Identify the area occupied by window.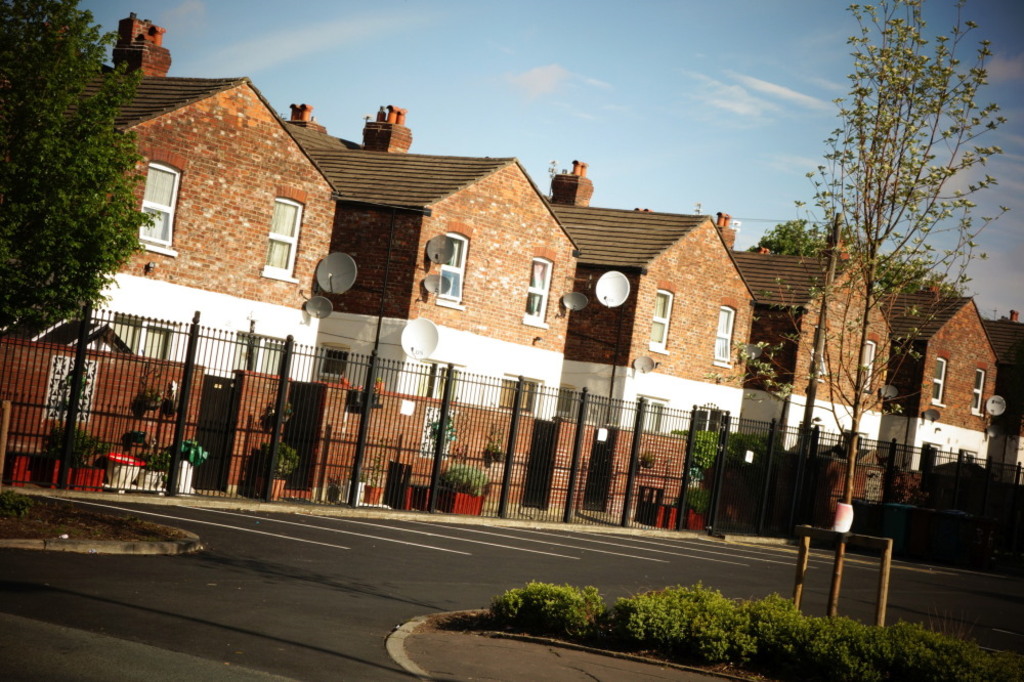
Area: (x1=650, y1=288, x2=673, y2=357).
